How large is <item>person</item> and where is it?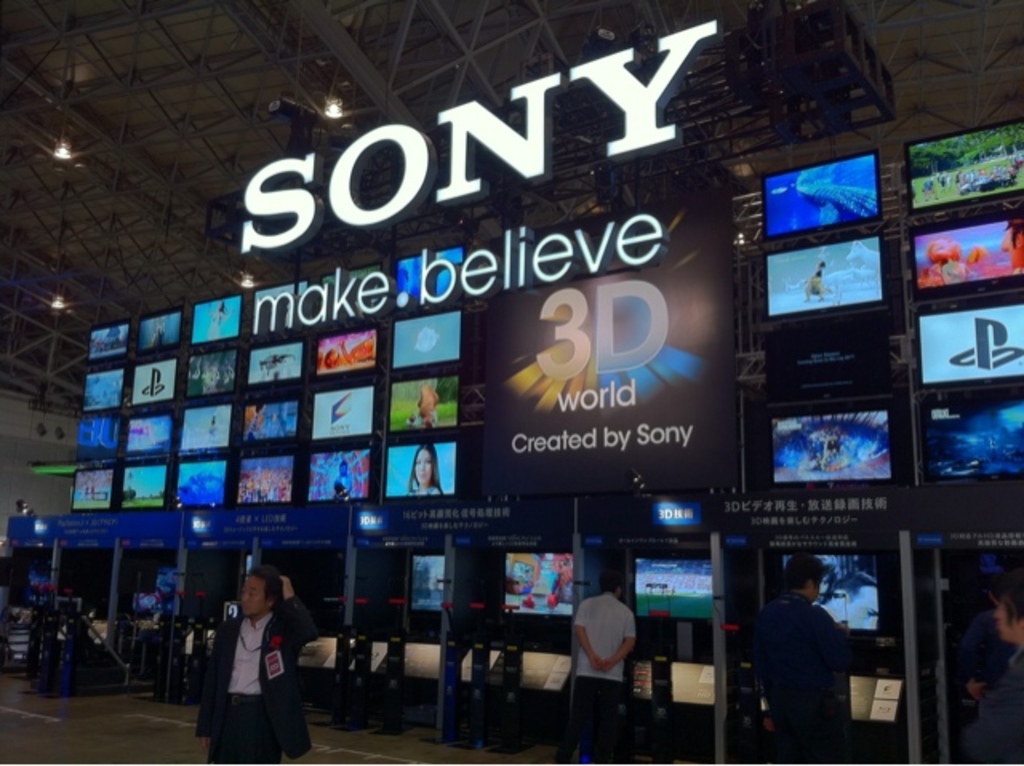
Bounding box: {"left": 197, "top": 561, "right": 306, "bottom": 763}.
